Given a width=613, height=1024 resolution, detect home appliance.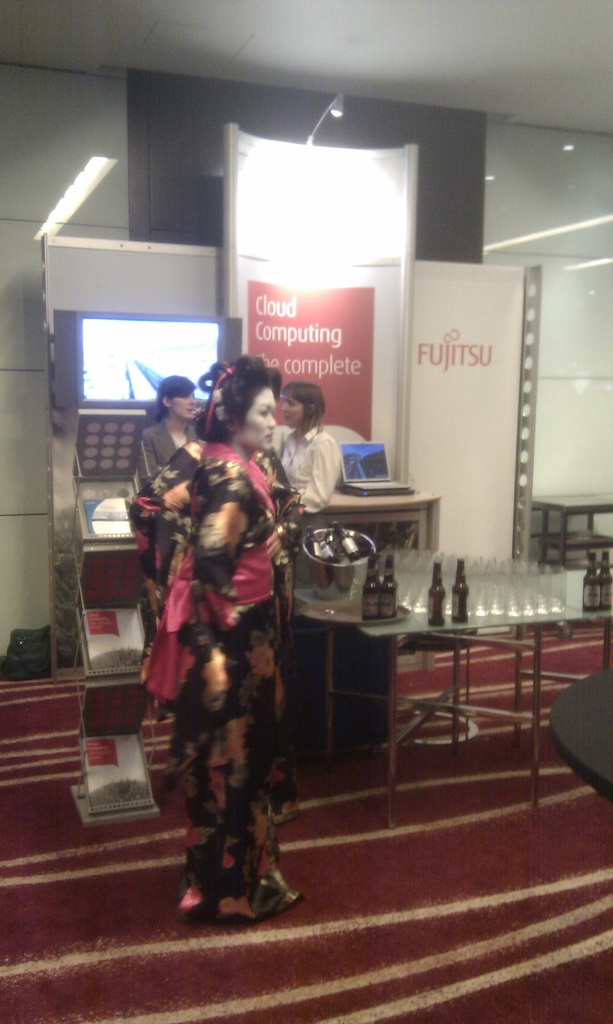
[left=340, top=444, right=413, bottom=500].
